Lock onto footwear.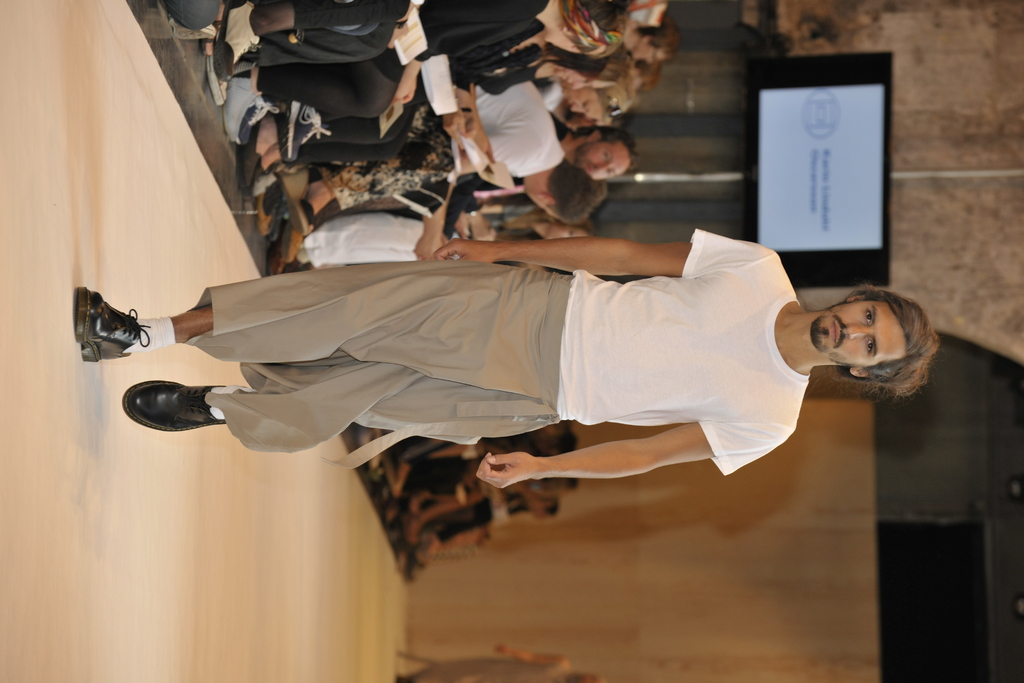
Locked: (x1=119, y1=374, x2=212, y2=450).
